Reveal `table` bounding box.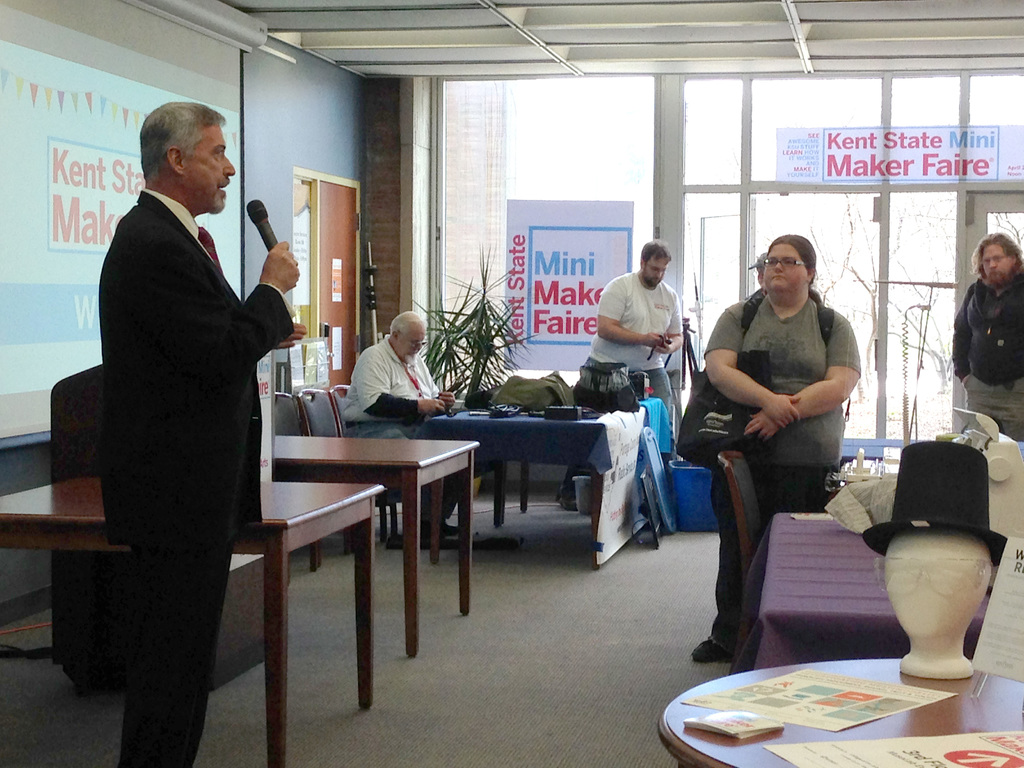
Revealed: <box>735,504,991,676</box>.
